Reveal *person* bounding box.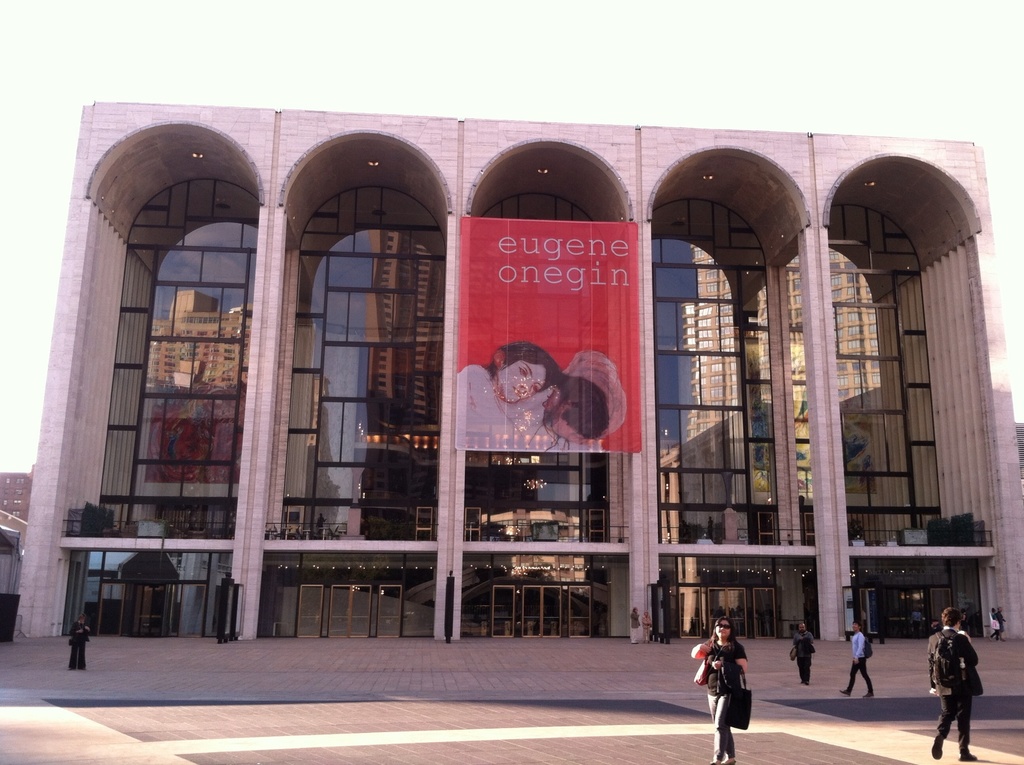
Revealed: <bbox>532, 372, 616, 452</bbox>.
